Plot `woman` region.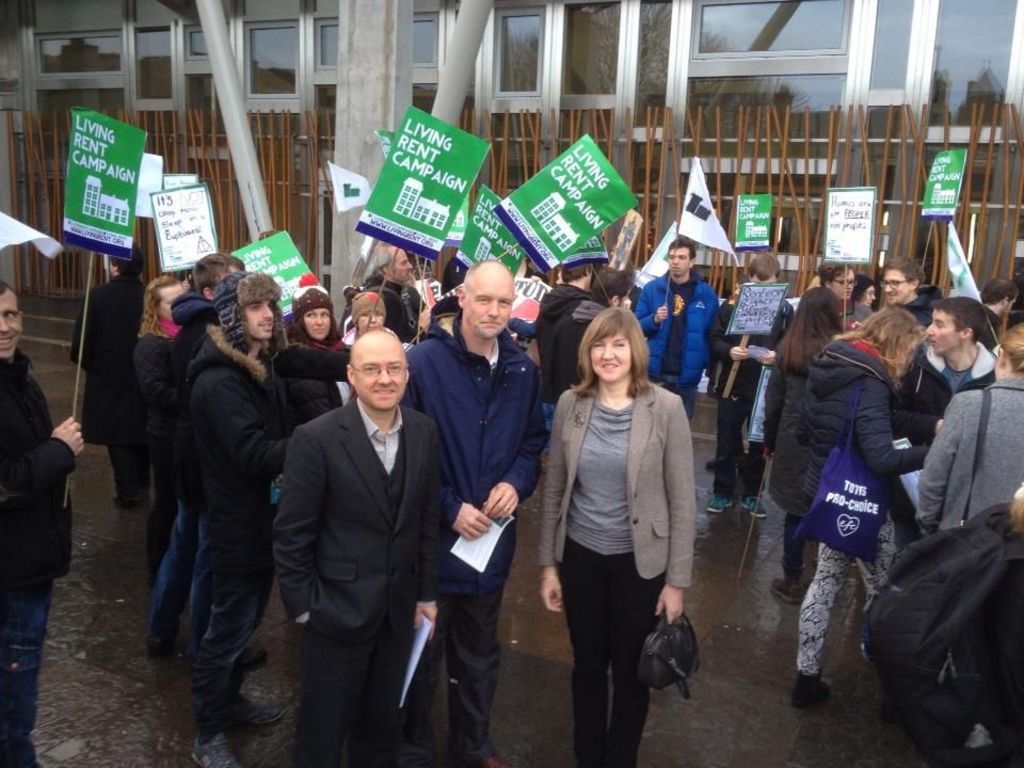
Plotted at select_region(791, 303, 938, 710).
